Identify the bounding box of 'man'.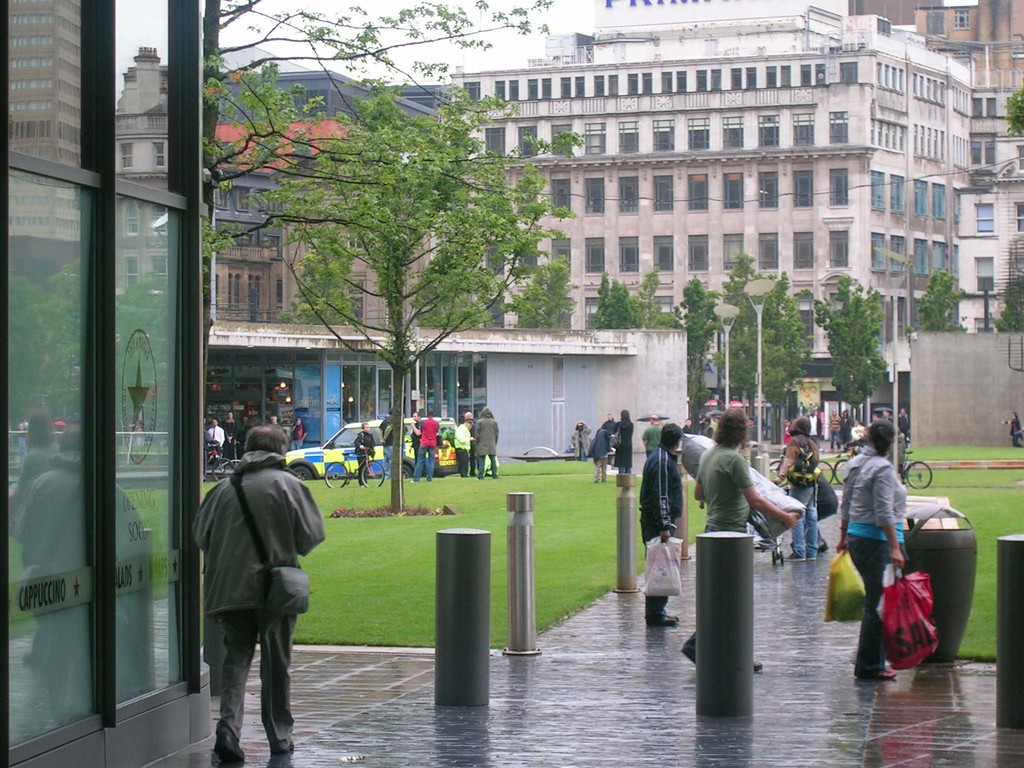
box(202, 434, 219, 479).
